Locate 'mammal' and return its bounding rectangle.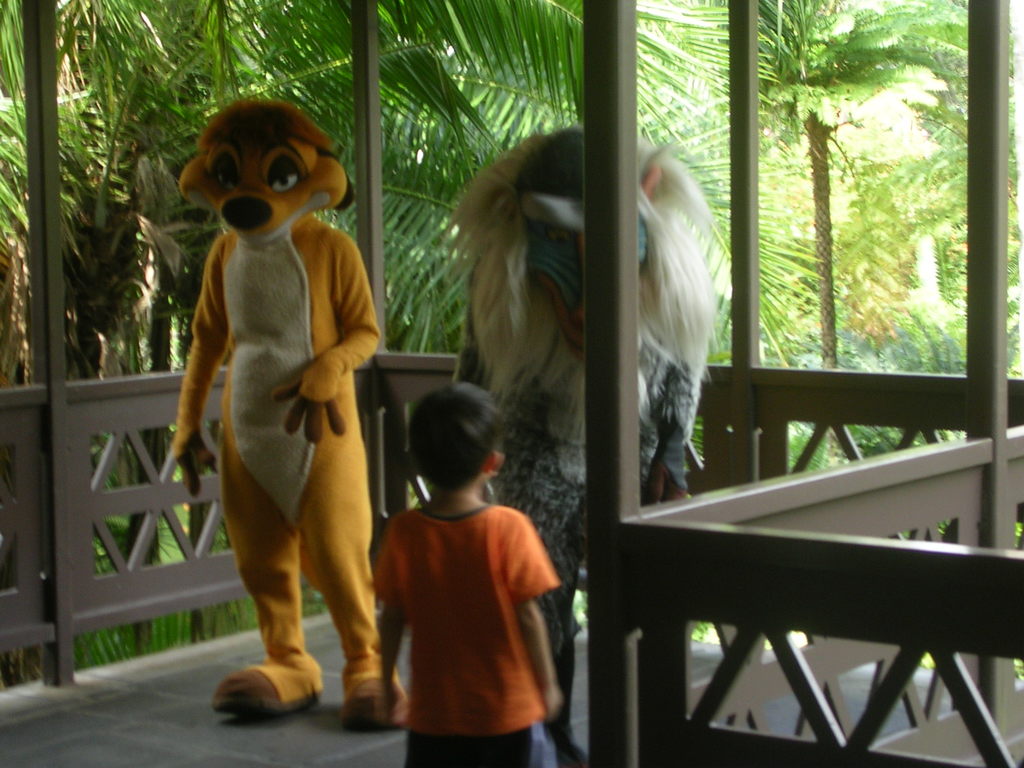
Rect(170, 95, 399, 724).
